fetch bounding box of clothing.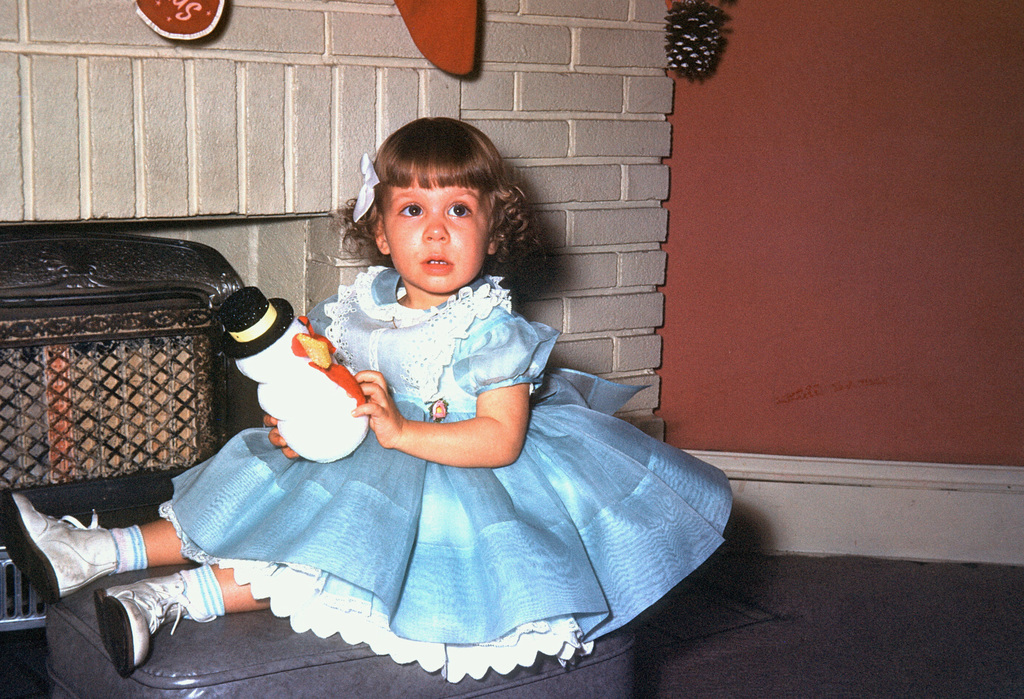
Bbox: (152,260,738,680).
